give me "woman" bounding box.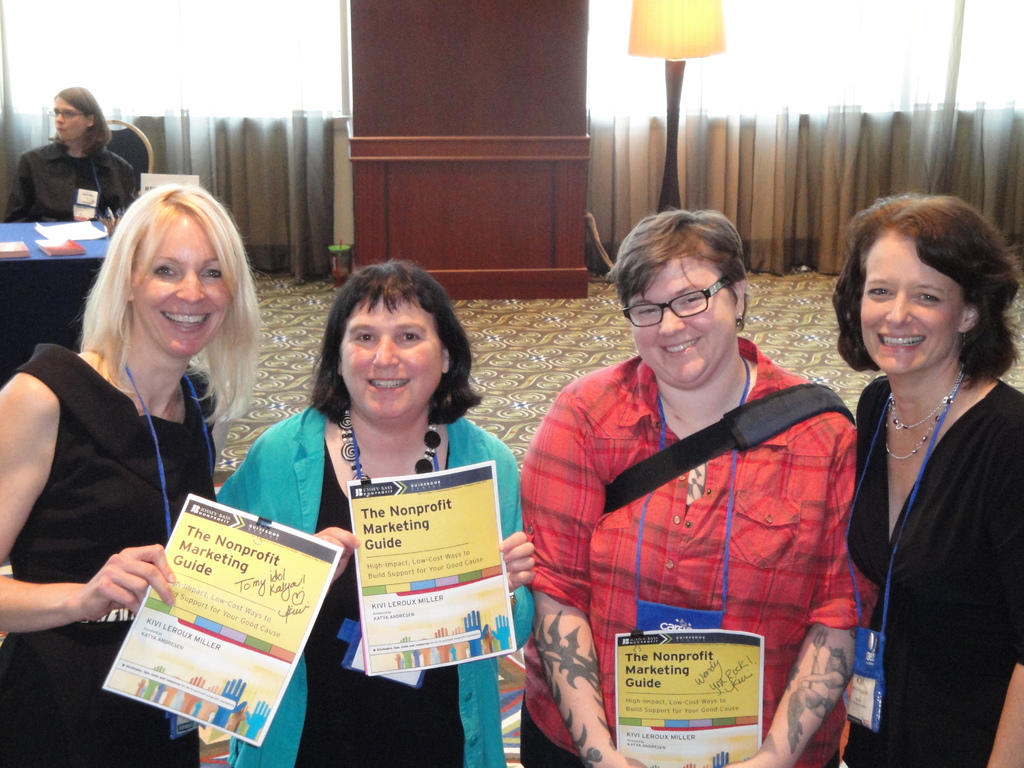
<box>4,86,138,225</box>.
